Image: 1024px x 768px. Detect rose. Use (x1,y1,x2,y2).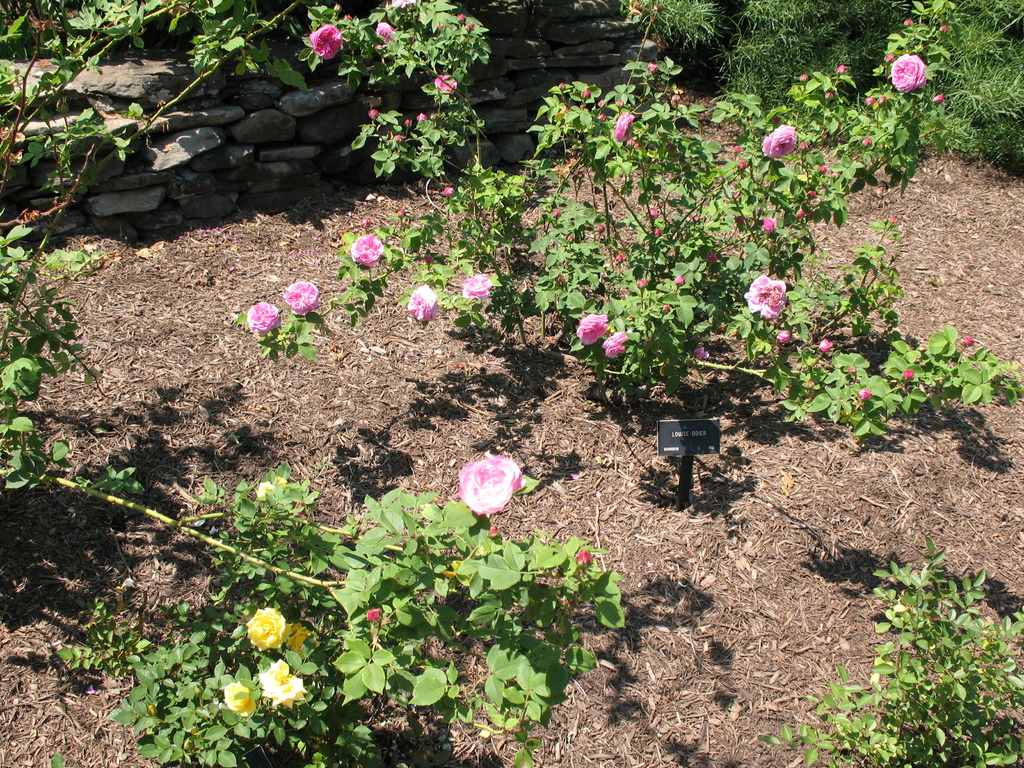
(242,604,292,655).
